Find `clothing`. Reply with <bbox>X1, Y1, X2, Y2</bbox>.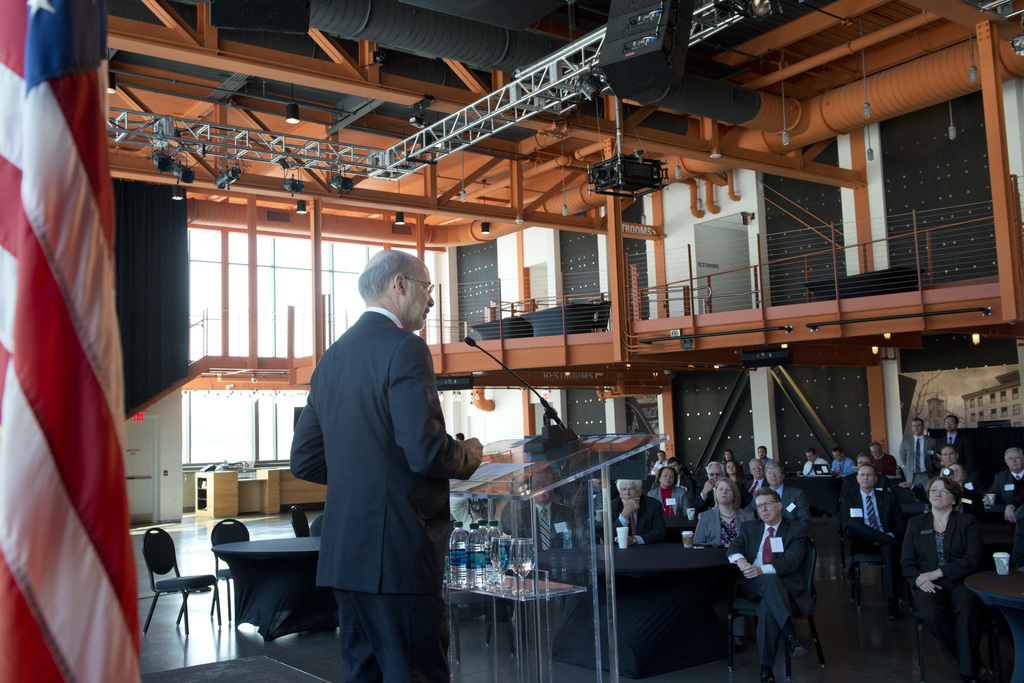
<bbox>290, 263, 484, 675</bbox>.
